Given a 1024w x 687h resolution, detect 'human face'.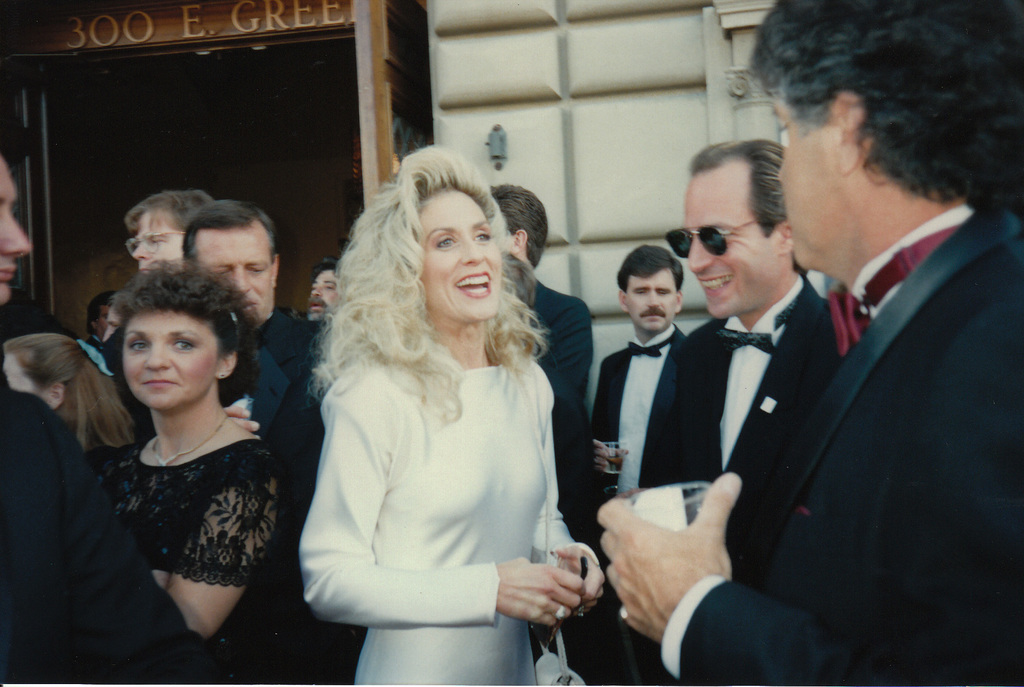
x1=122 y1=312 x2=217 y2=410.
